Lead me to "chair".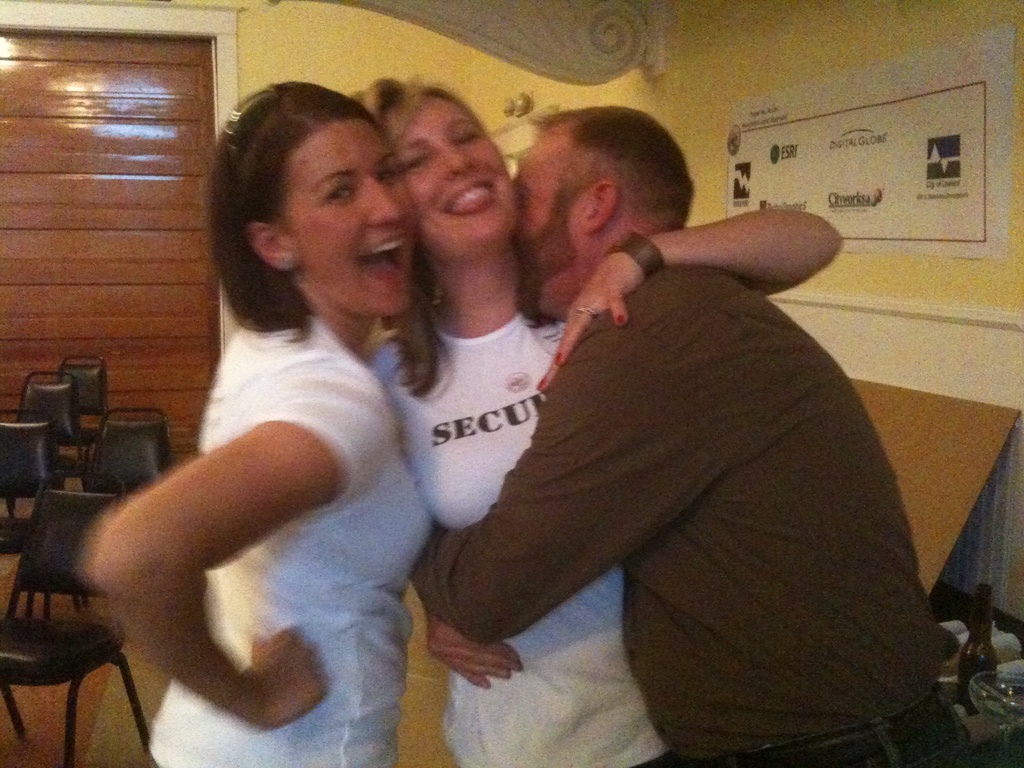
Lead to x1=7 y1=368 x2=79 y2=513.
